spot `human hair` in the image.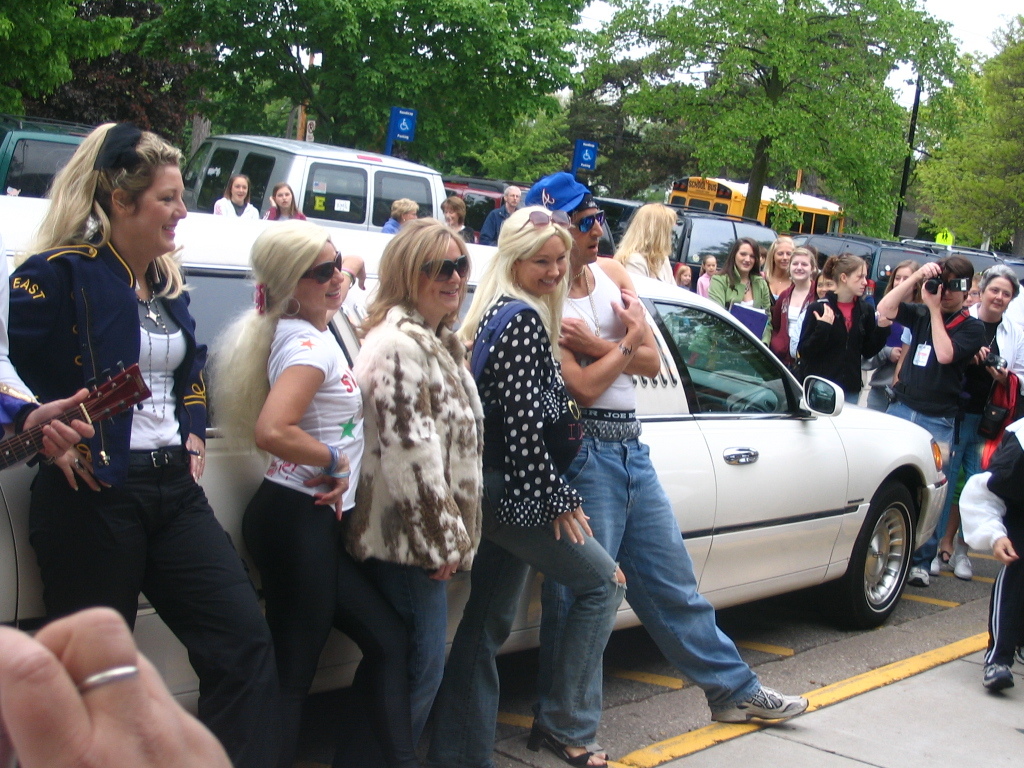
`human hair` found at (224,174,252,203).
